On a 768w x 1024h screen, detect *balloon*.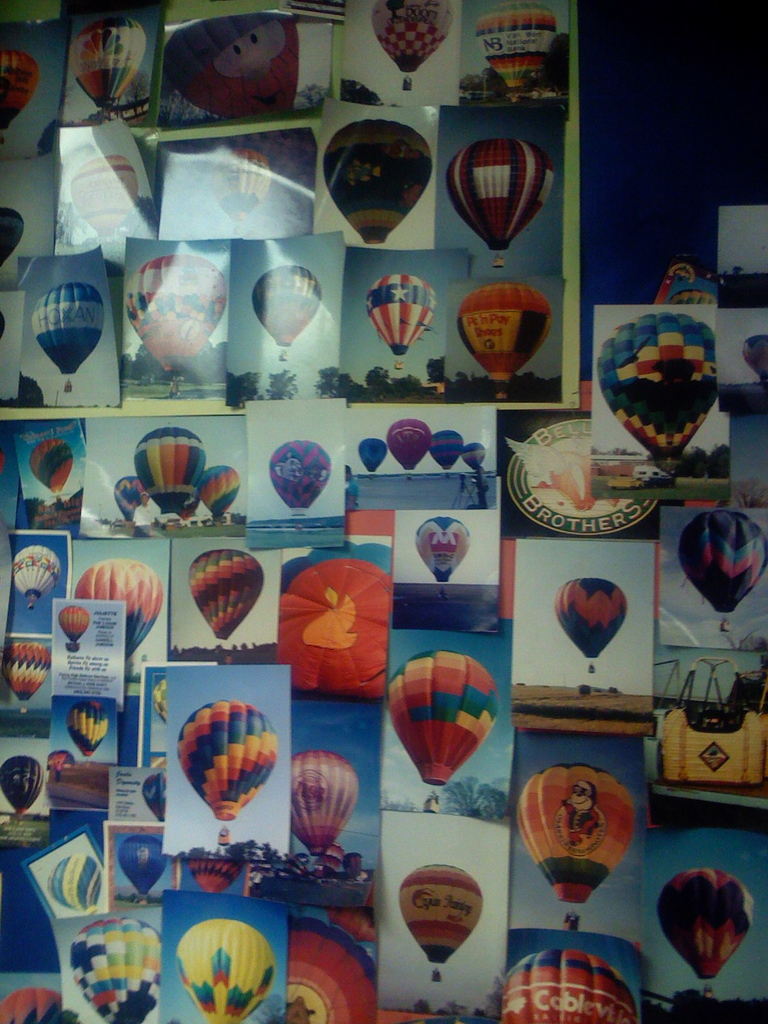
region(449, 137, 554, 250).
